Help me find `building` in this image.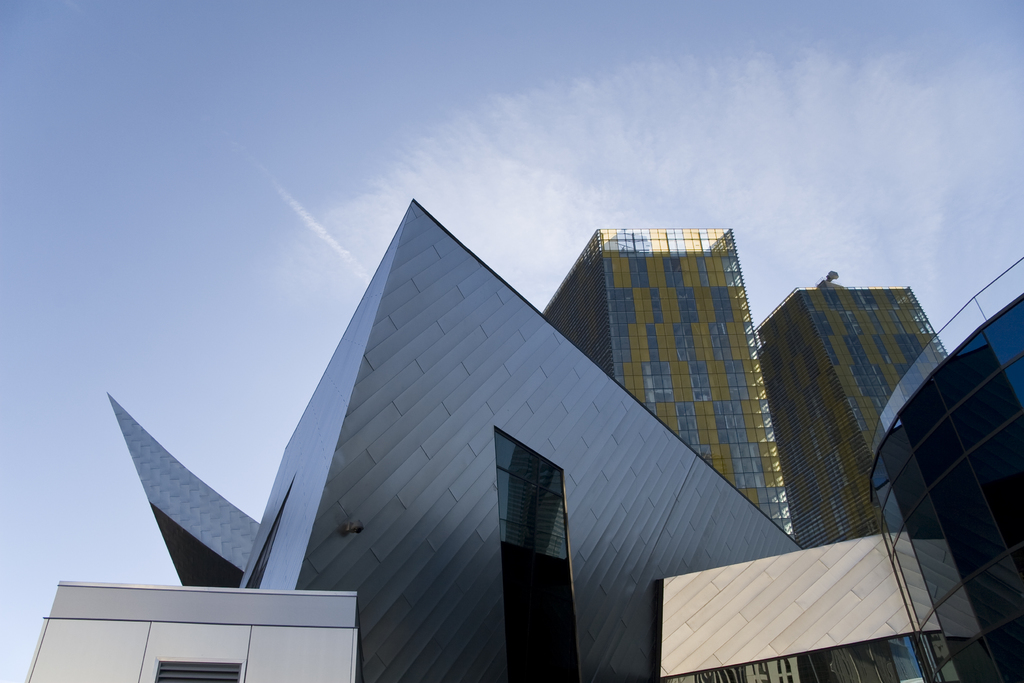
Found it: [x1=541, y1=225, x2=797, y2=682].
